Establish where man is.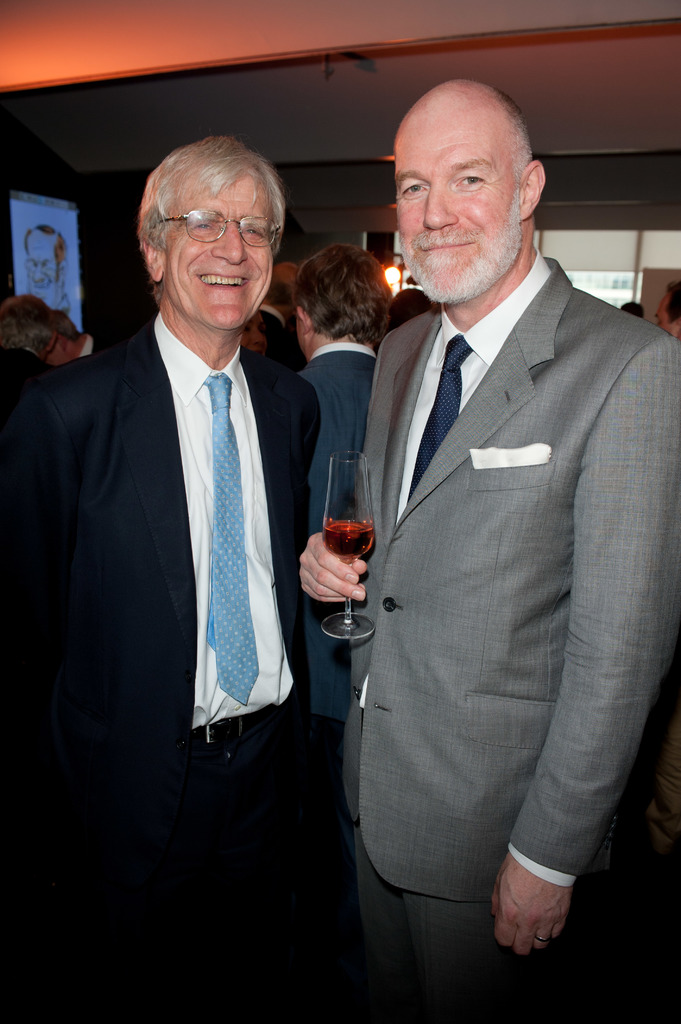
Established at {"left": 0, "top": 136, "right": 342, "bottom": 1023}.
